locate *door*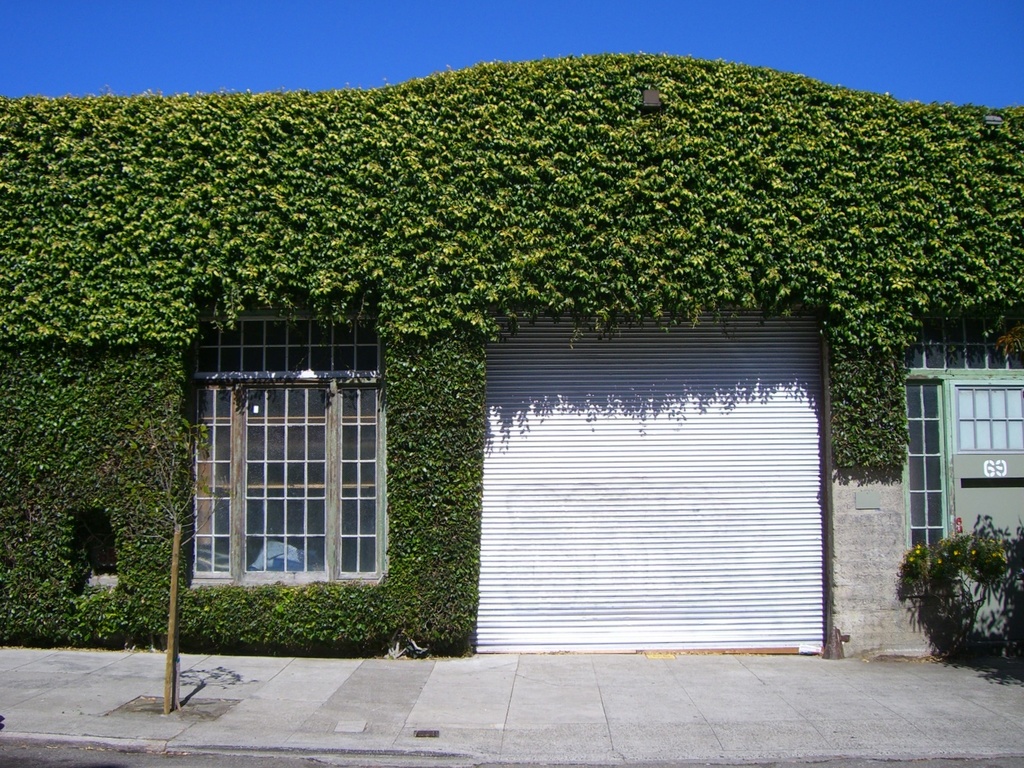
pyautogui.locateOnScreen(451, 297, 854, 664)
